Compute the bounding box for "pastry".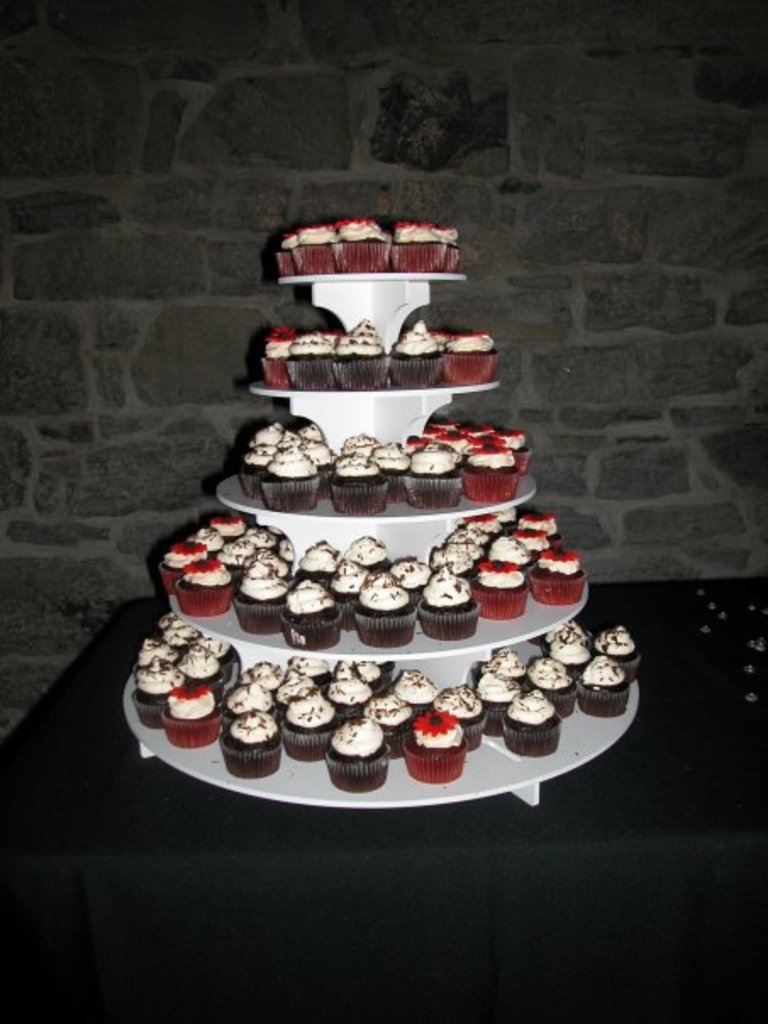
rect(220, 707, 276, 776).
